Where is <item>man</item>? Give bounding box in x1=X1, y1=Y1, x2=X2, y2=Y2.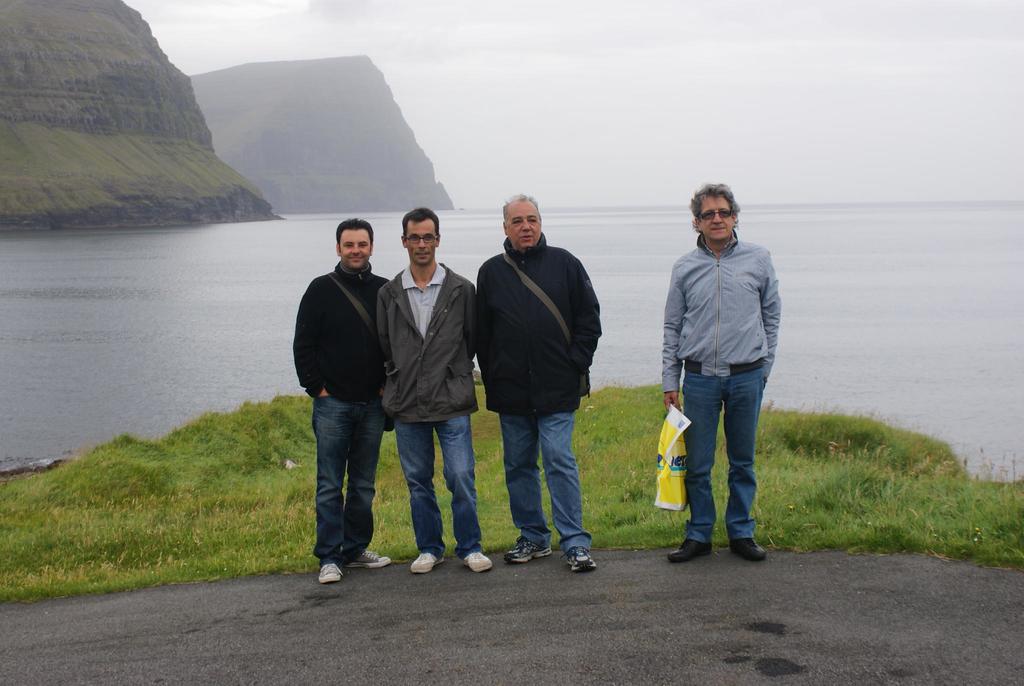
x1=664, y1=185, x2=784, y2=564.
